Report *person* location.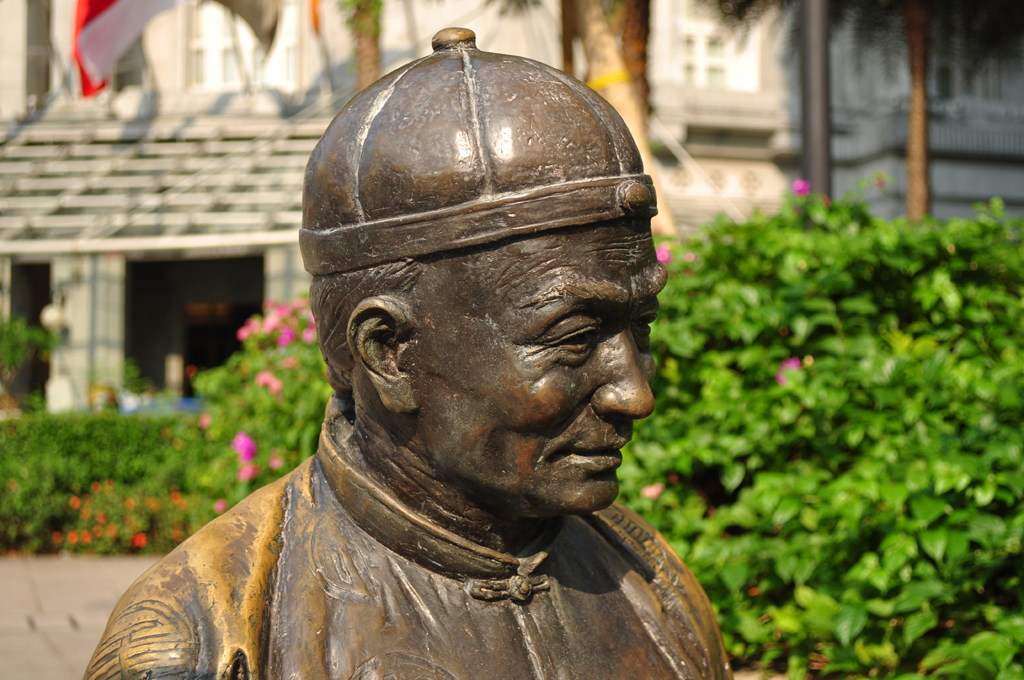
Report: <box>188,34,754,679</box>.
